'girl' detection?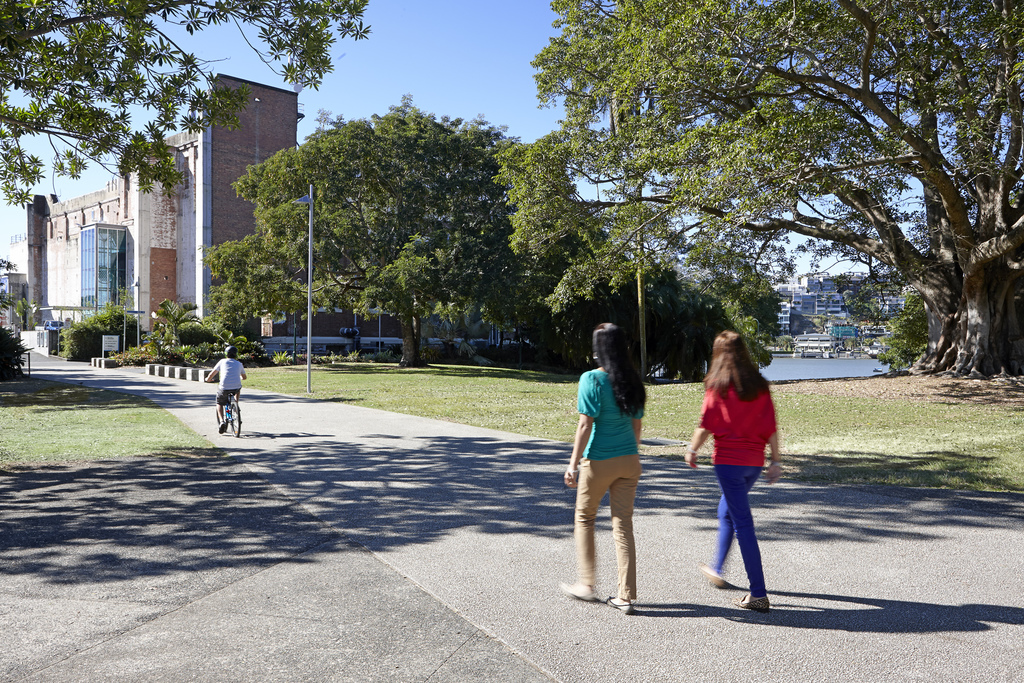
{"x1": 680, "y1": 327, "x2": 784, "y2": 622}
